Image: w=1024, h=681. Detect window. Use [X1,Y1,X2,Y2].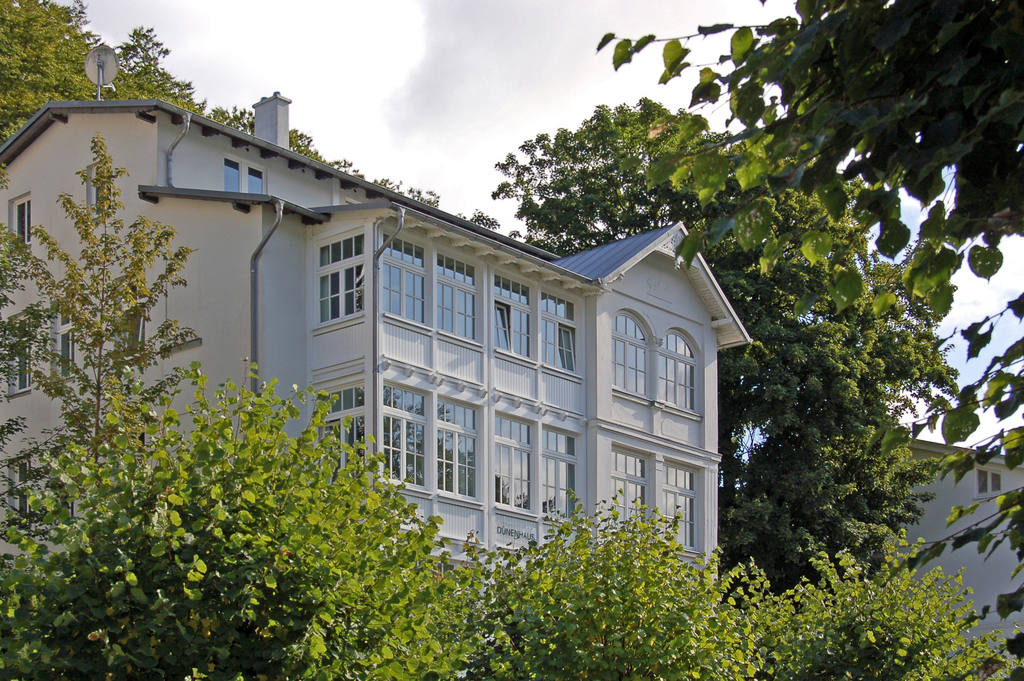
[611,445,647,533].
